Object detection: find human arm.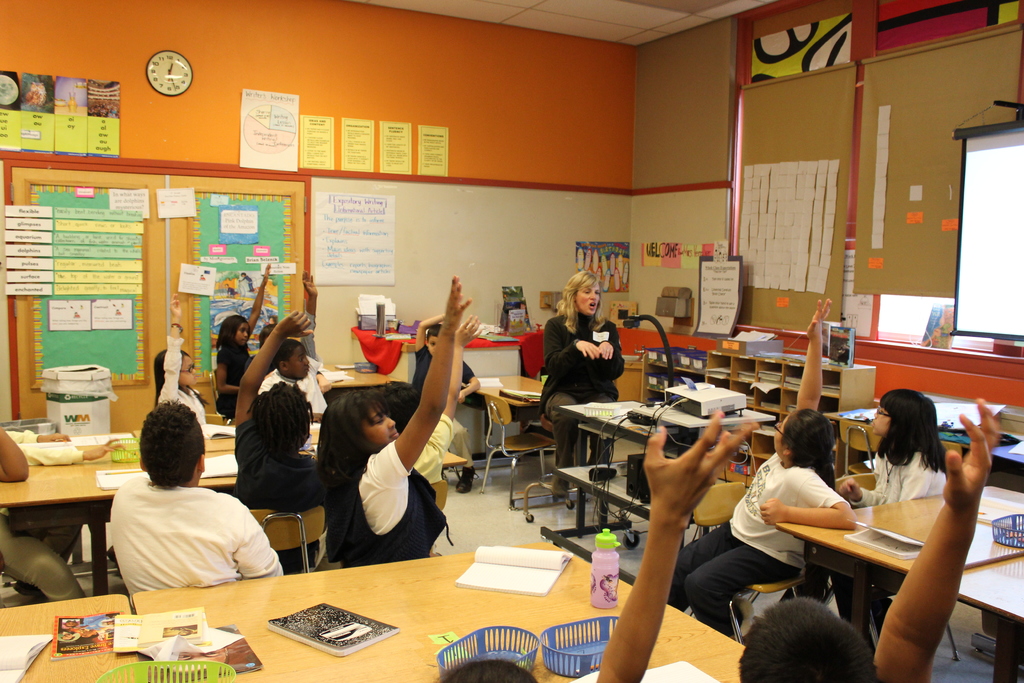
(x1=299, y1=269, x2=317, y2=356).
